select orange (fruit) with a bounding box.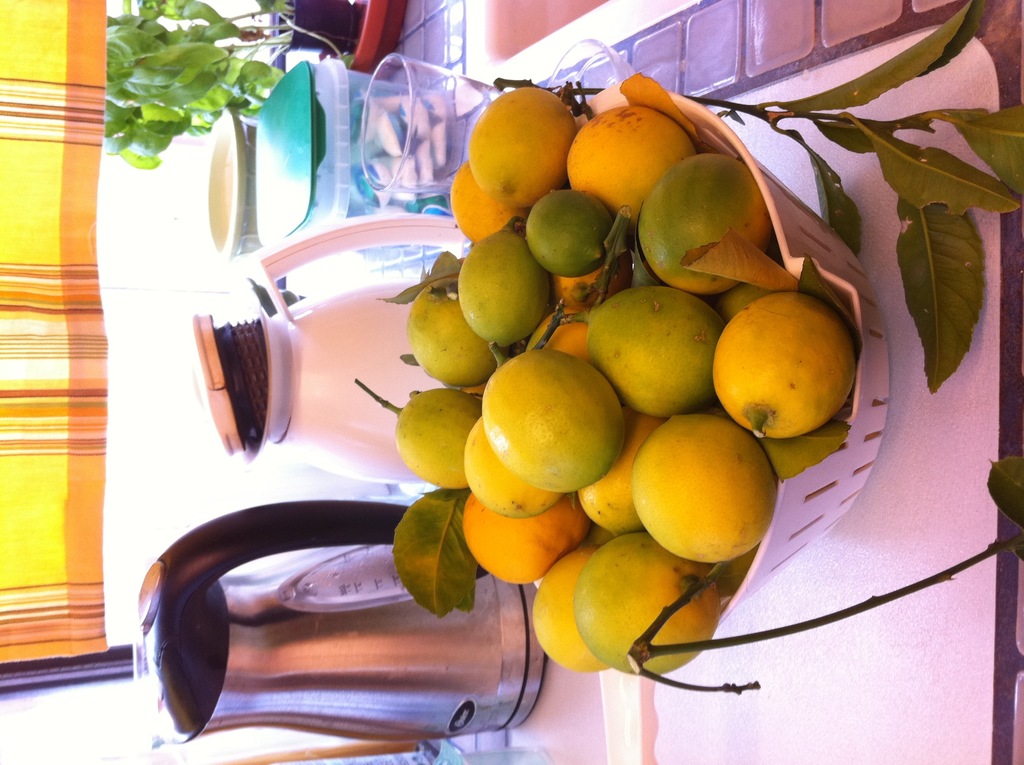
{"left": 771, "top": 403, "right": 842, "bottom": 468}.
